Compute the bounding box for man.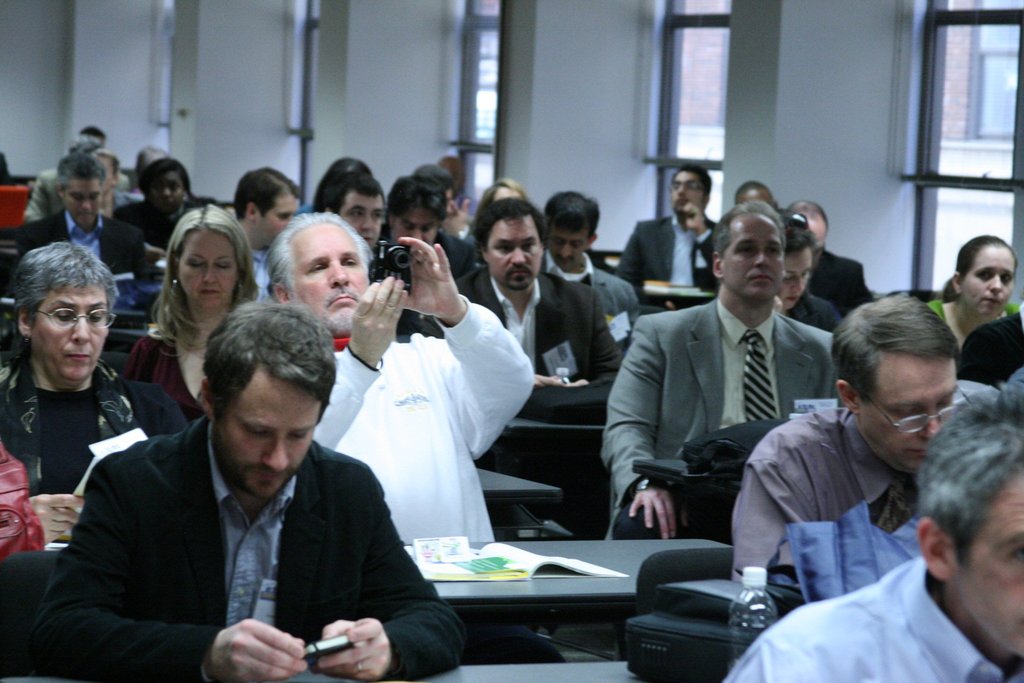
x1=263 y1=213 x2=531 y2=672.
